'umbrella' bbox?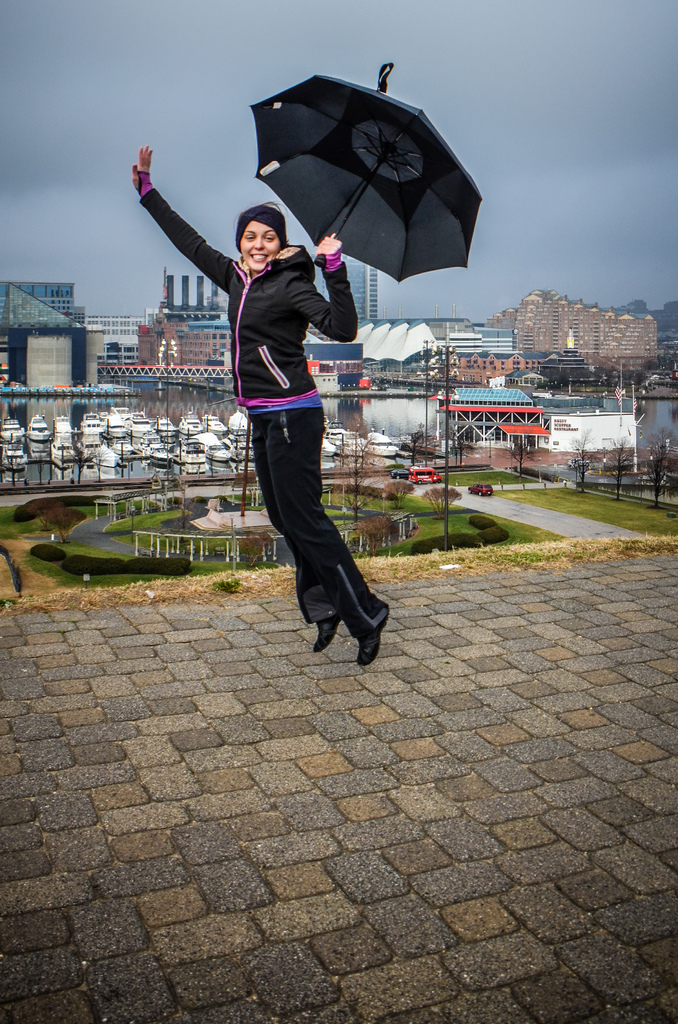
region(246, 64, 481, 285)
